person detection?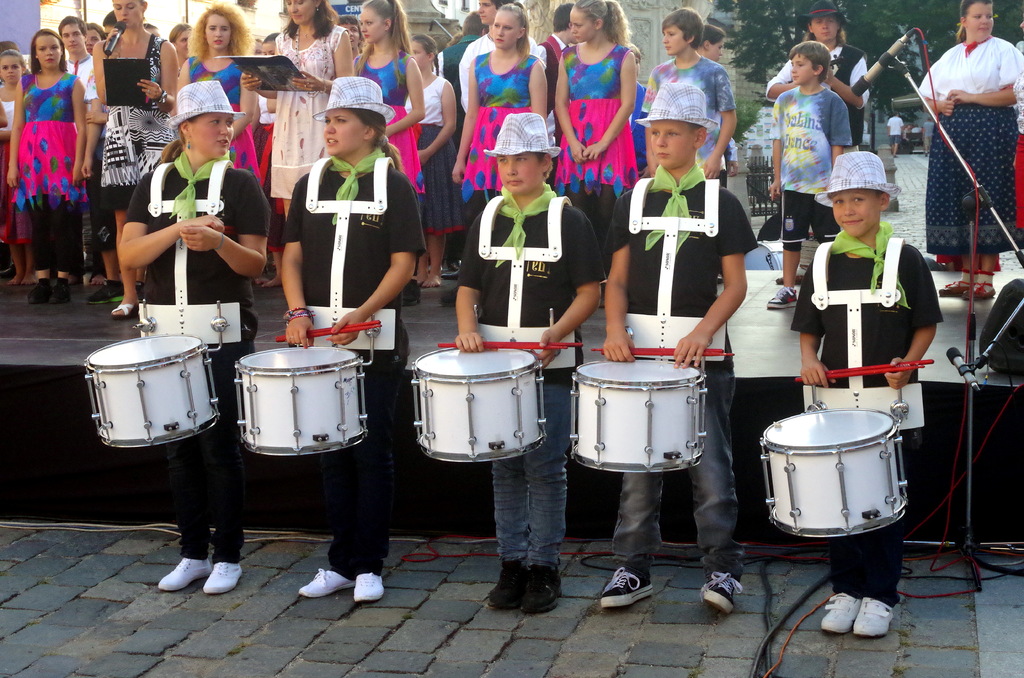
left=344, top=0, right=440, bottom=155
